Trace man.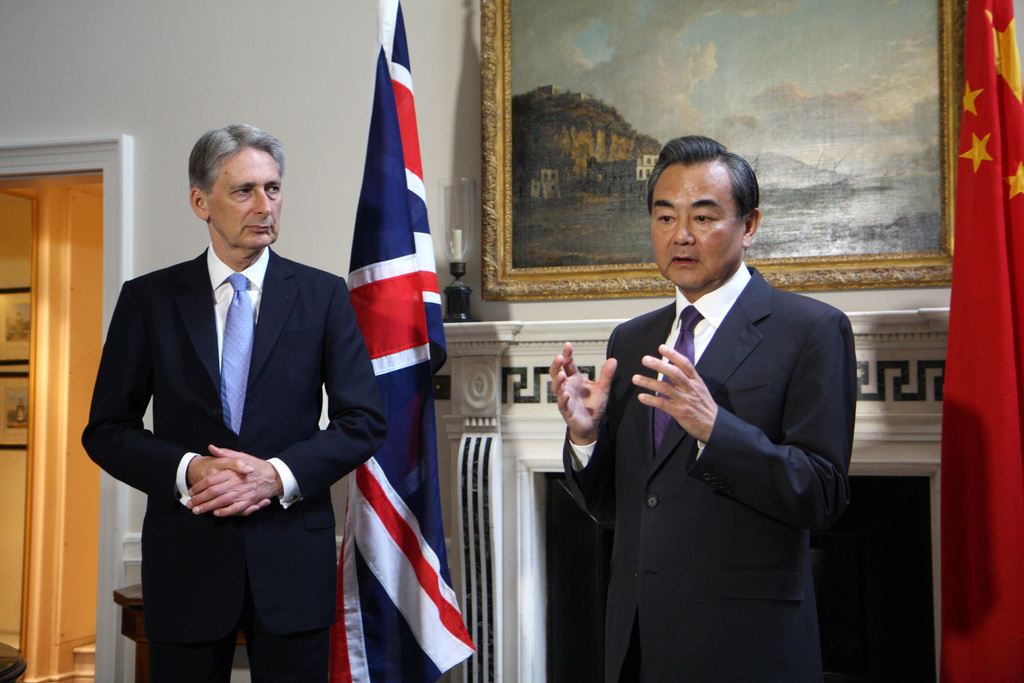
Traced to <region>79, 124, 394, 675</region>.
